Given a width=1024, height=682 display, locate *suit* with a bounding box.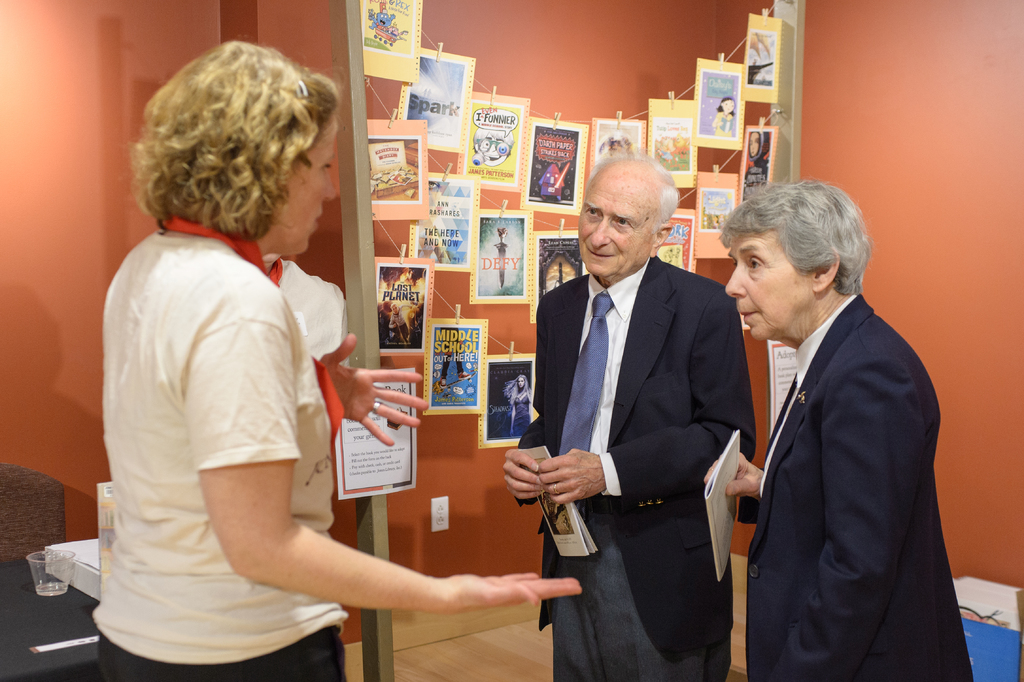
Located: bbox=(740, 285, 979, 681).
